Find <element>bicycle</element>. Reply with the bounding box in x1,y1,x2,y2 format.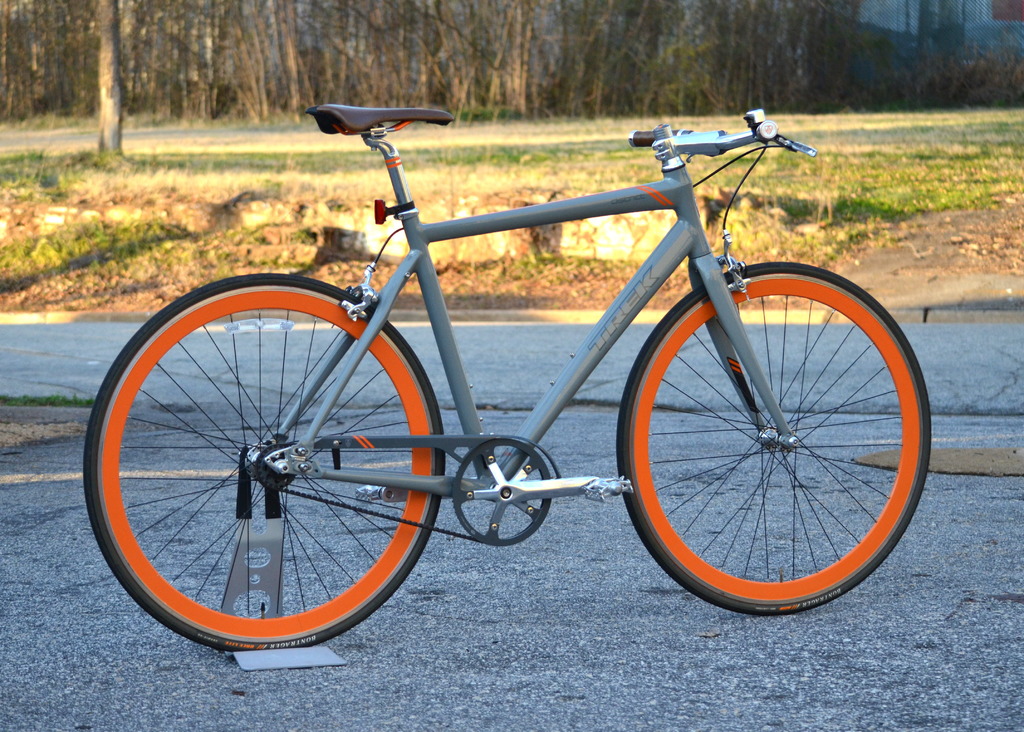
81,102,932,653.
